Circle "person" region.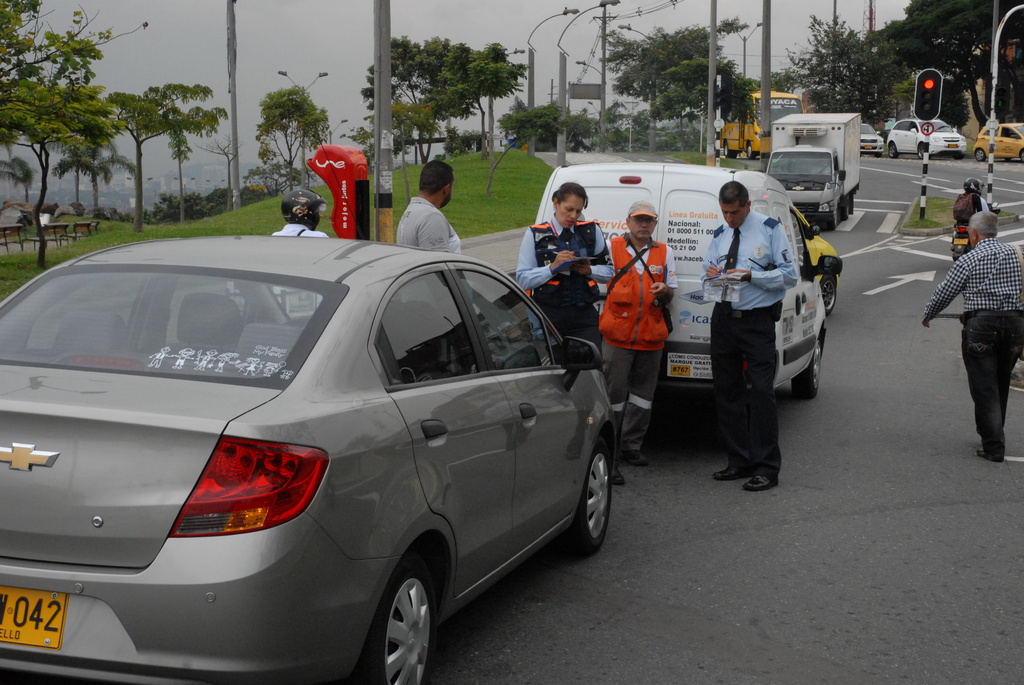
Region: 273/190/330/241.
